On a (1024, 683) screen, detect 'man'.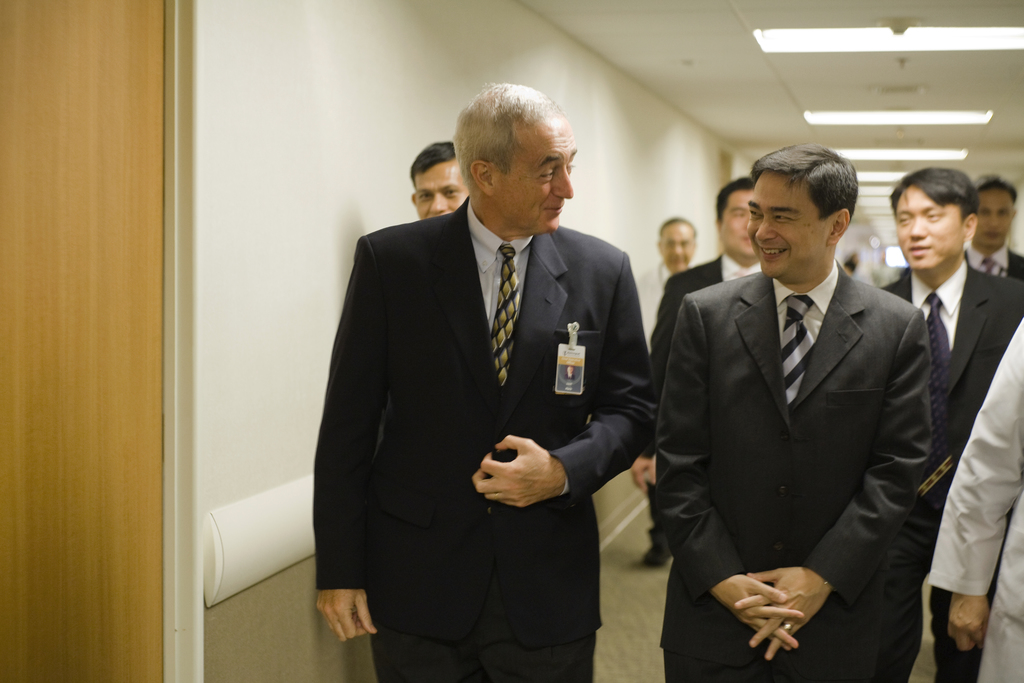
(650, 145, 936, 682).
